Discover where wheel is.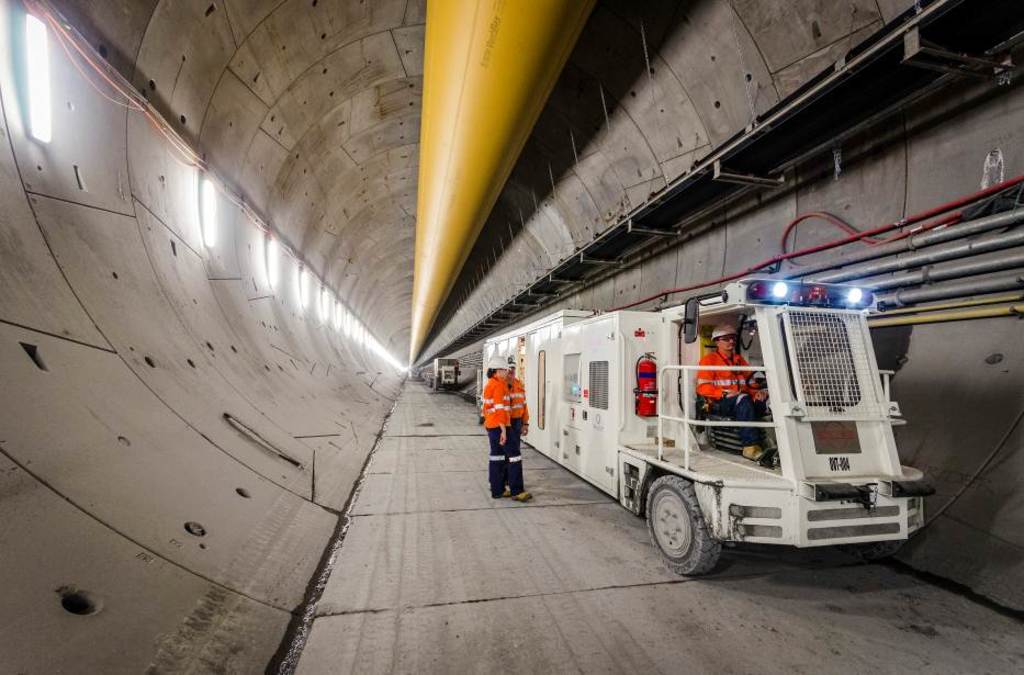
Discovered at <box>646,477,723,578</box>.
